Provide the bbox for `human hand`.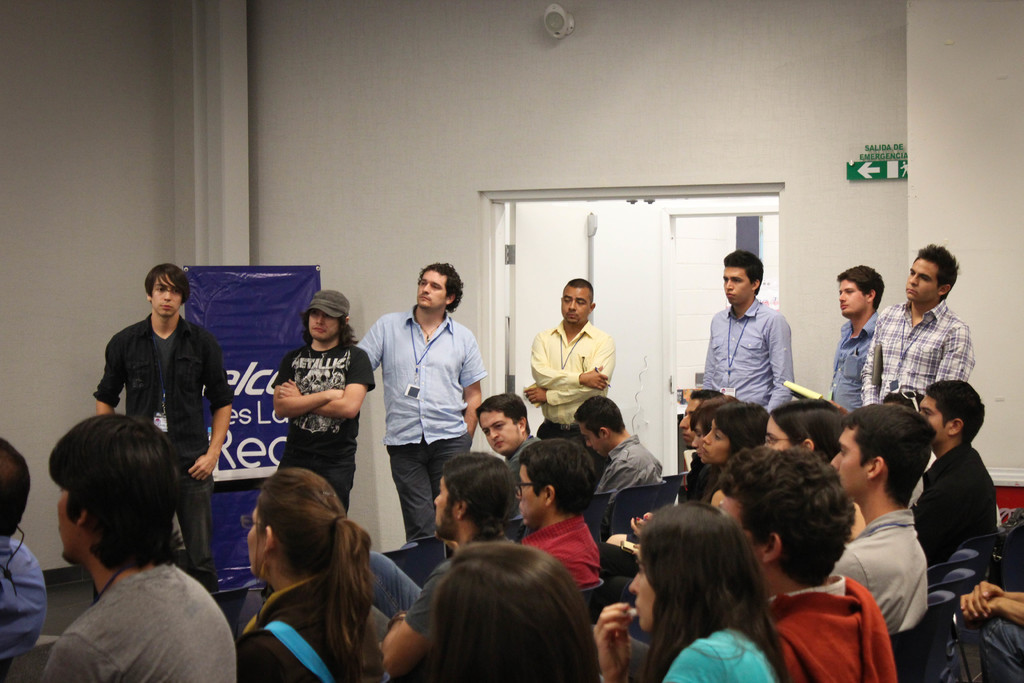
x1=325, y1=390, x2=342, y2=402.
